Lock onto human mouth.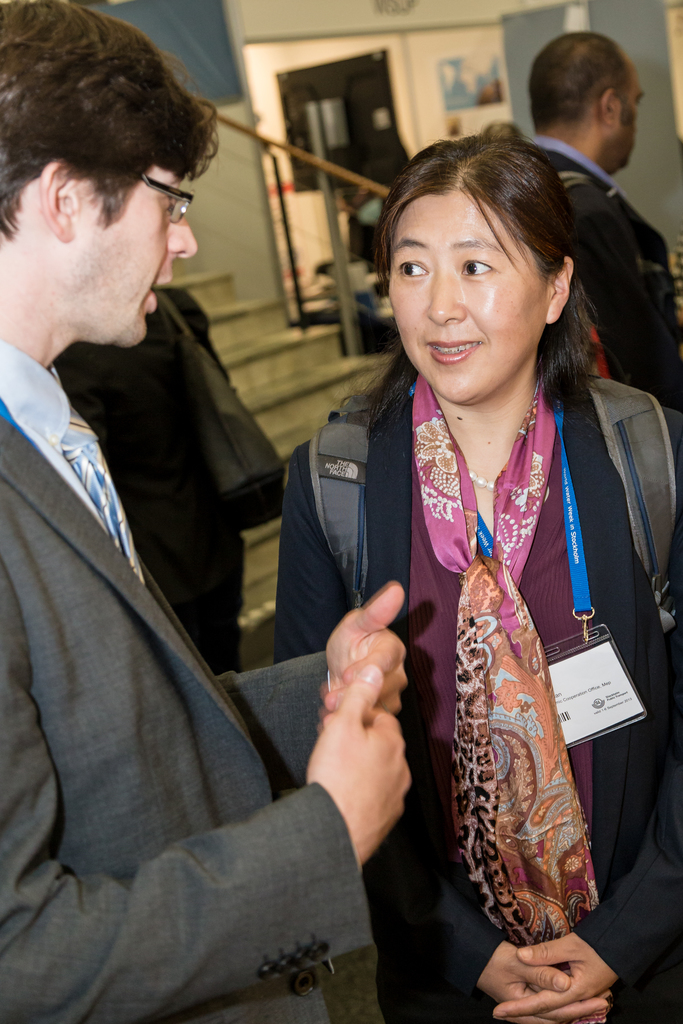
Locked: x1=151 y1=267 x2=174 y2=323.
